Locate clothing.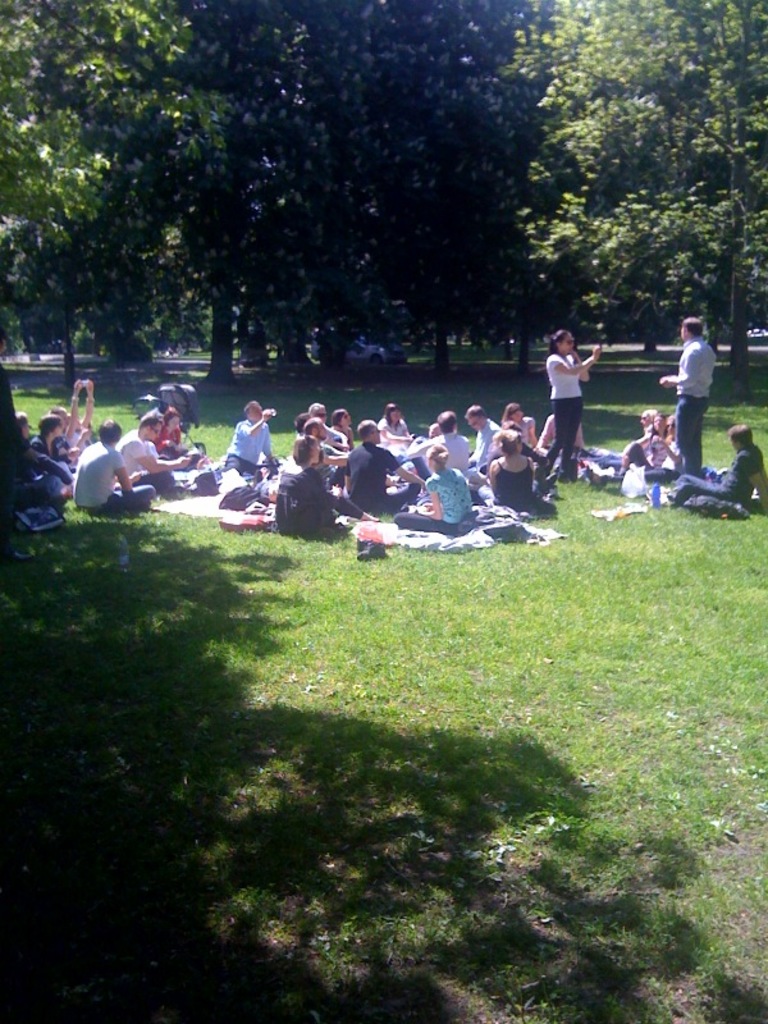
Bounding box: detection(219, 392, 276, 480).
